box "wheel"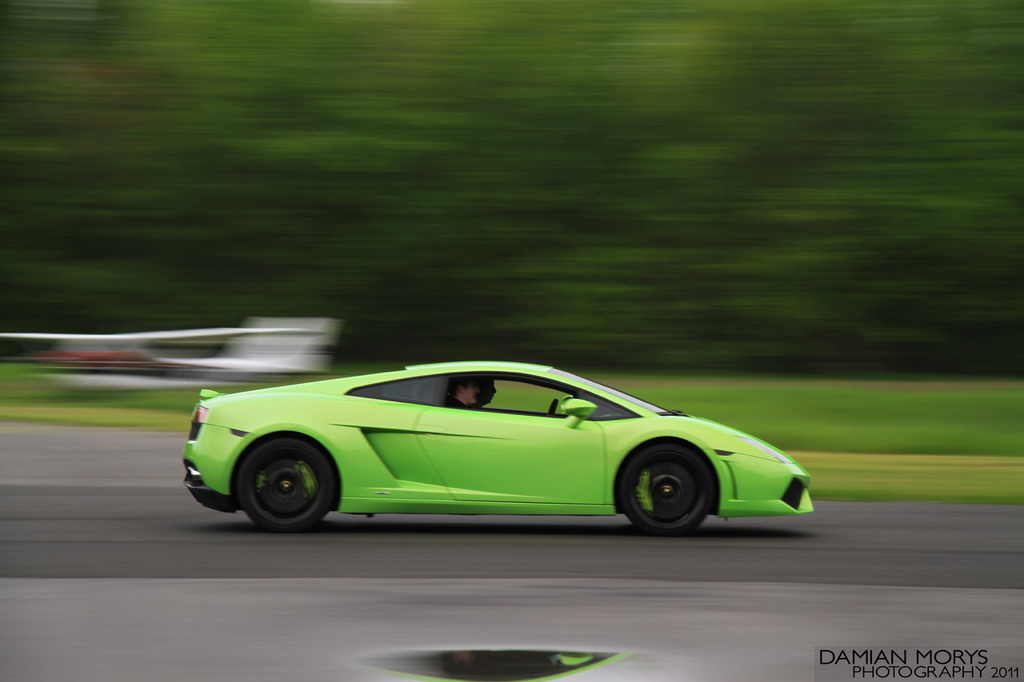
616,439,723,531
